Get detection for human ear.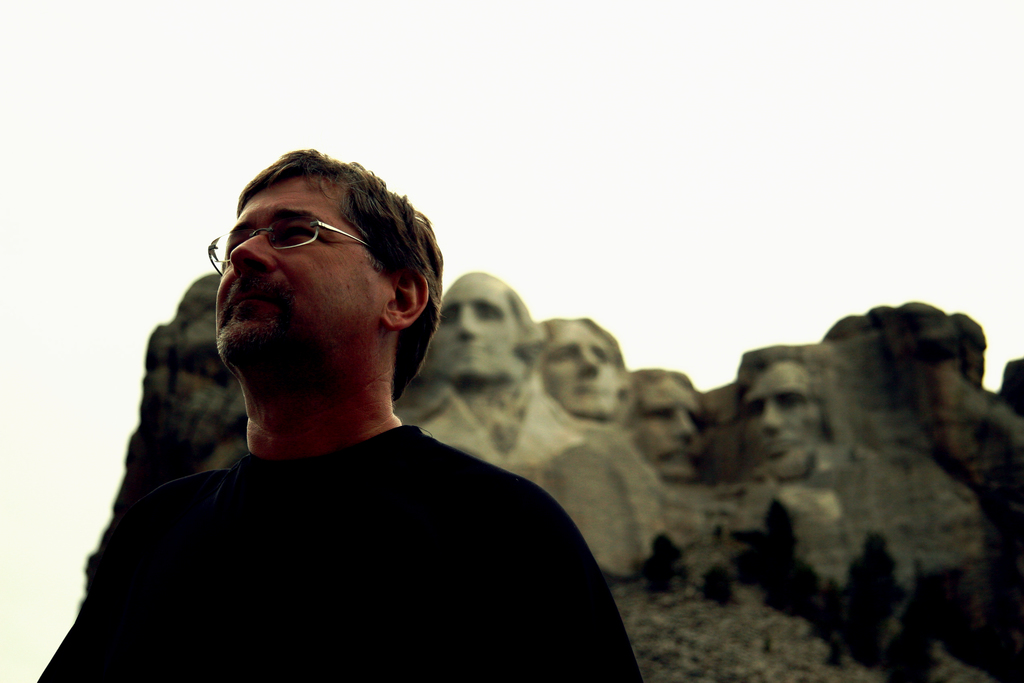
Detection: (x1=381, y1=263, x2=429, y2=329).
